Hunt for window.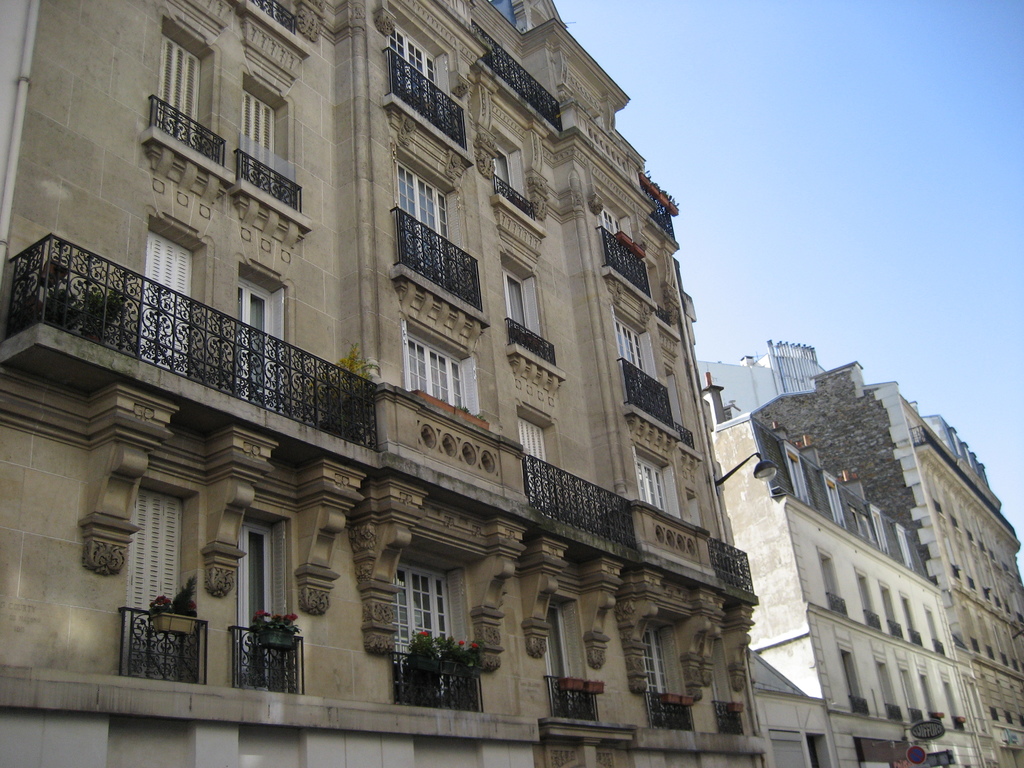
Hunted down at bbox(396, 156, 456, 291).
